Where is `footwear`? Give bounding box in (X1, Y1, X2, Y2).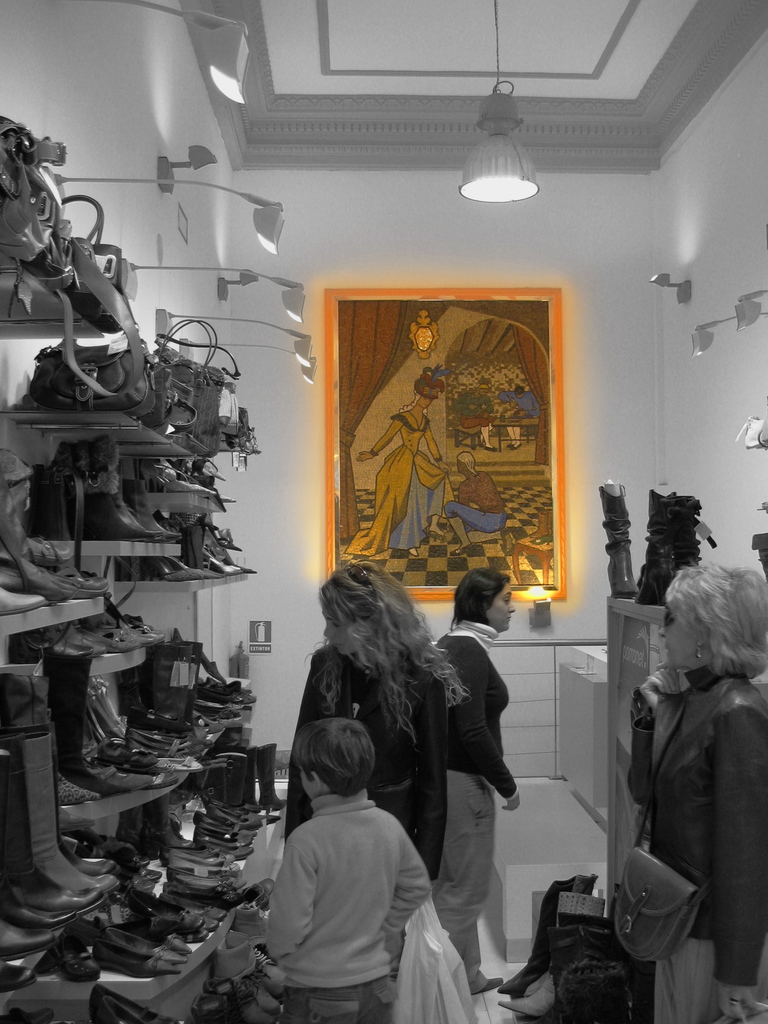
(502, 904, 621, 1018).
